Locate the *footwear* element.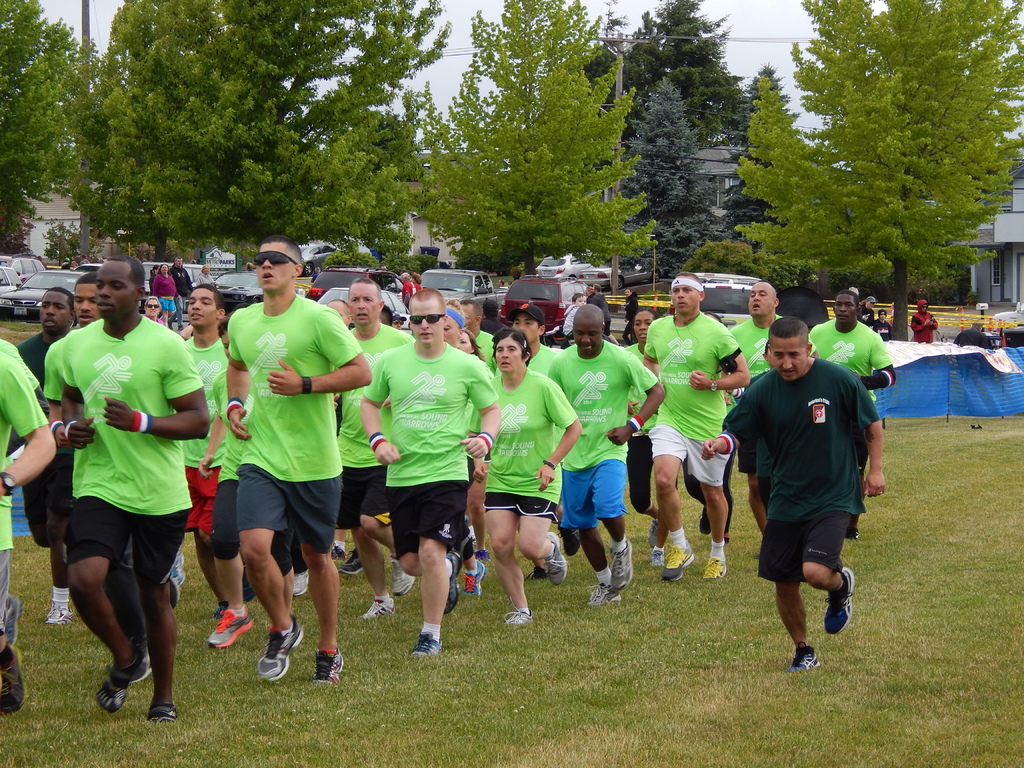
Element bbox: region(259, 616, 305, 681).
